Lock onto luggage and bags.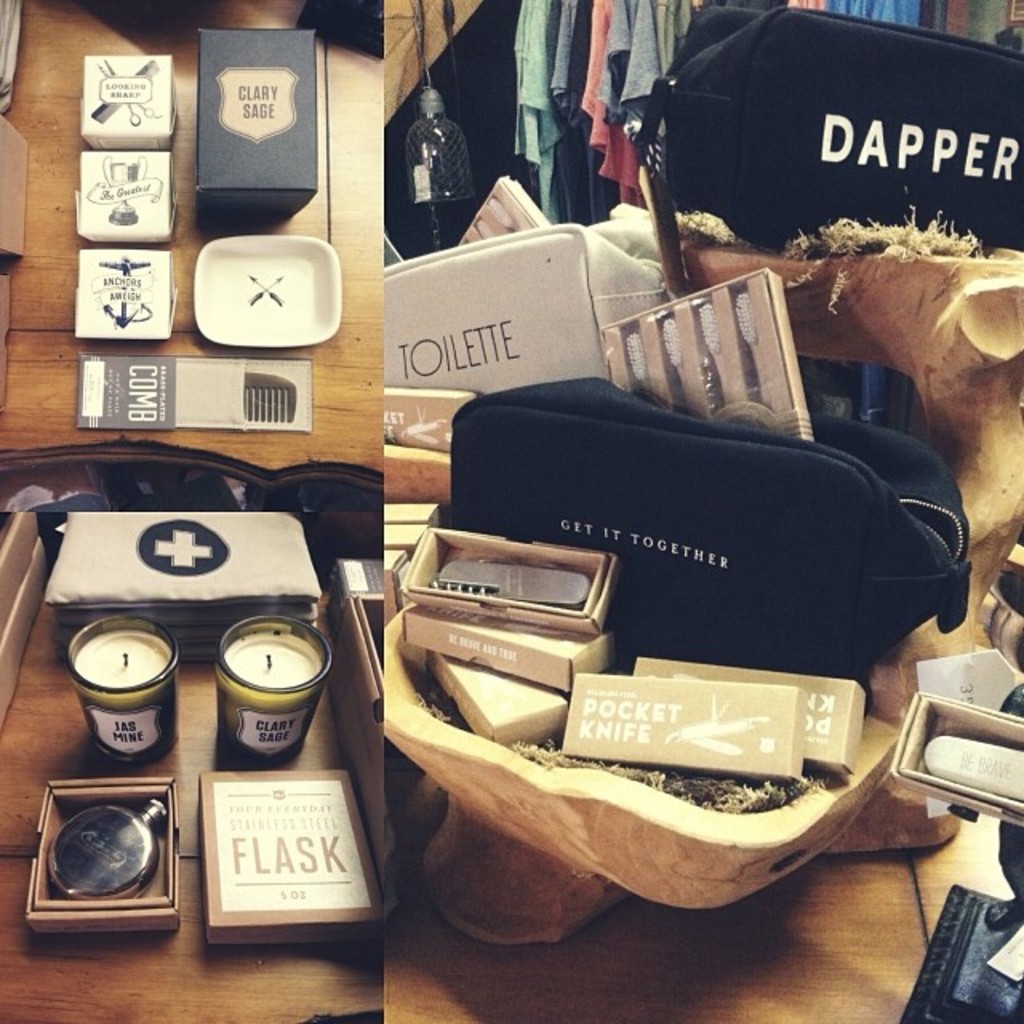
Locked: crop(453, 371, 976, 696).
